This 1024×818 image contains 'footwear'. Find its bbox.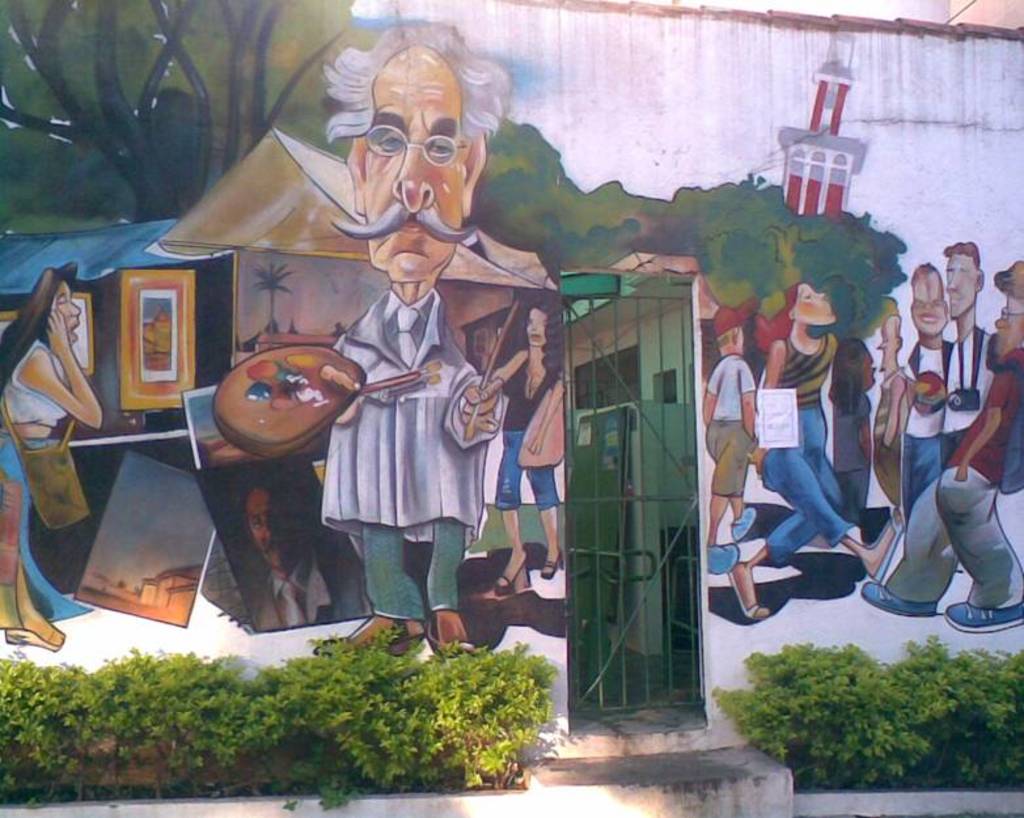
<region>706, 542, 737, 575</region>.
